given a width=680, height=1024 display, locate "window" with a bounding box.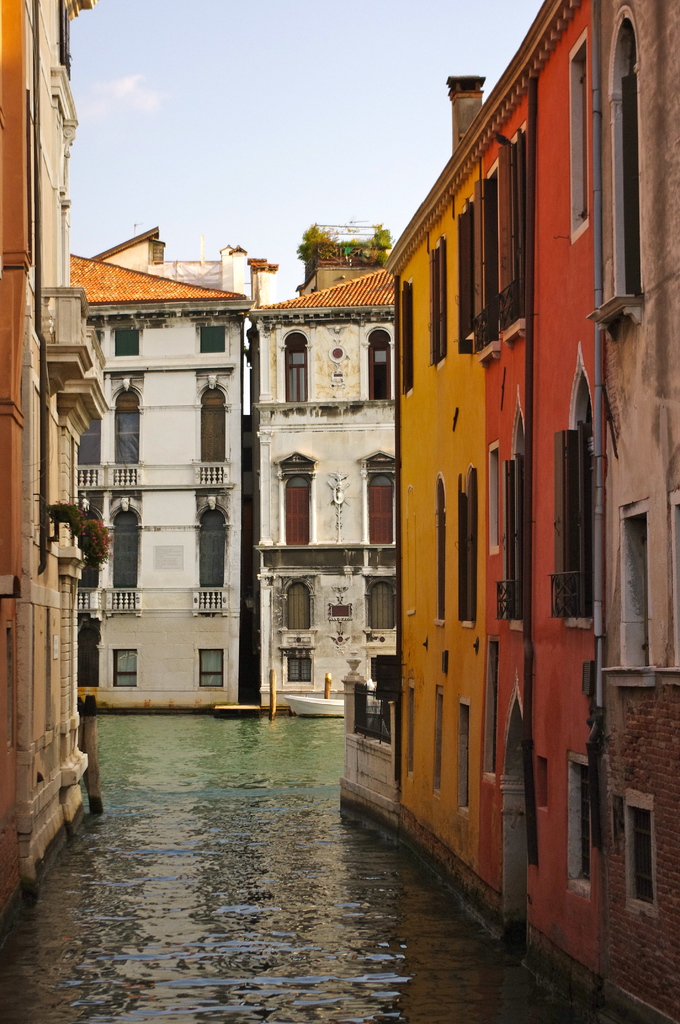
Located: [x1=369, y1=586, x2=395, y2=632].
